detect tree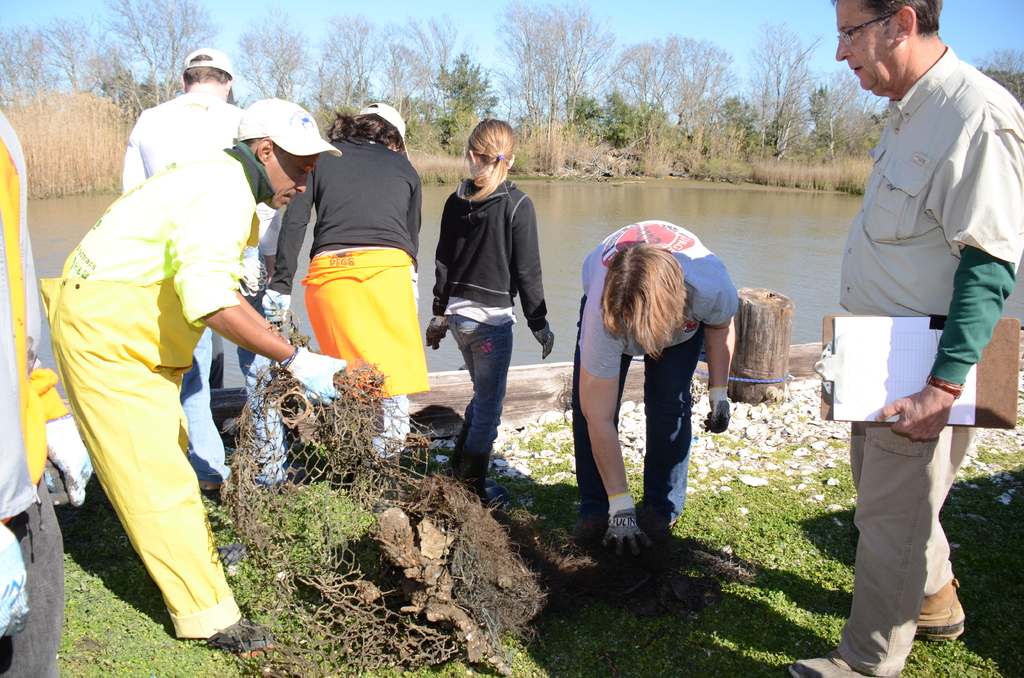
{"x1": 243, "y1": 28, "x2": 304, "y2": 97}
